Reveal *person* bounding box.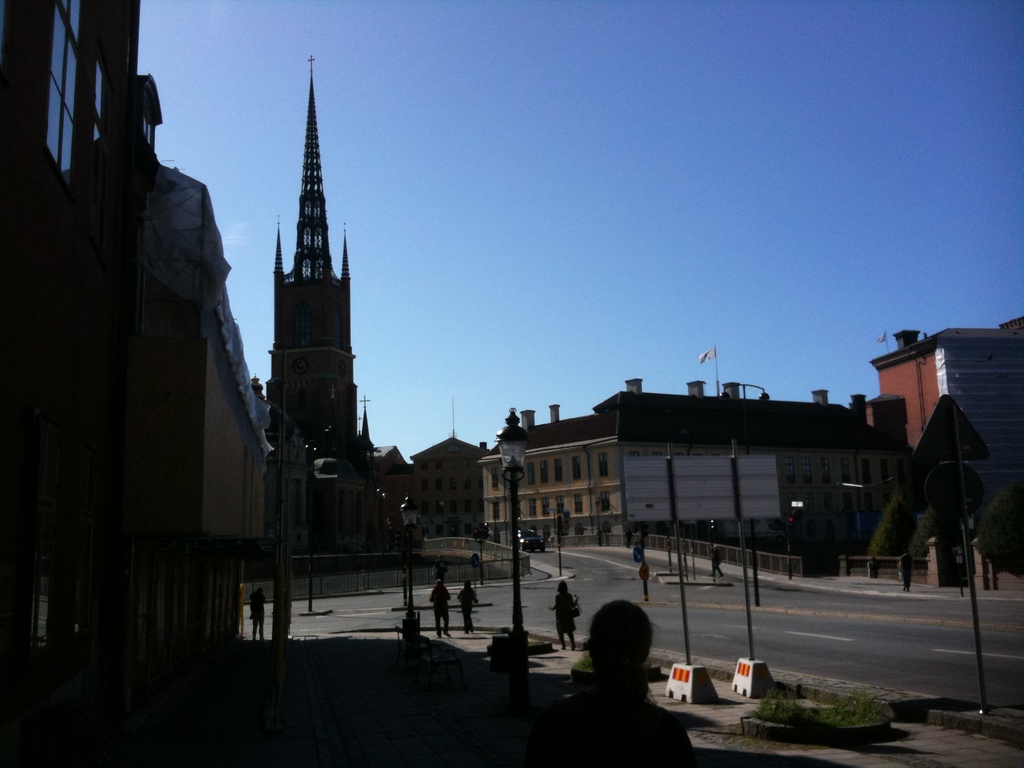
Revealed: l=570, t=596, r=673, b=749.
